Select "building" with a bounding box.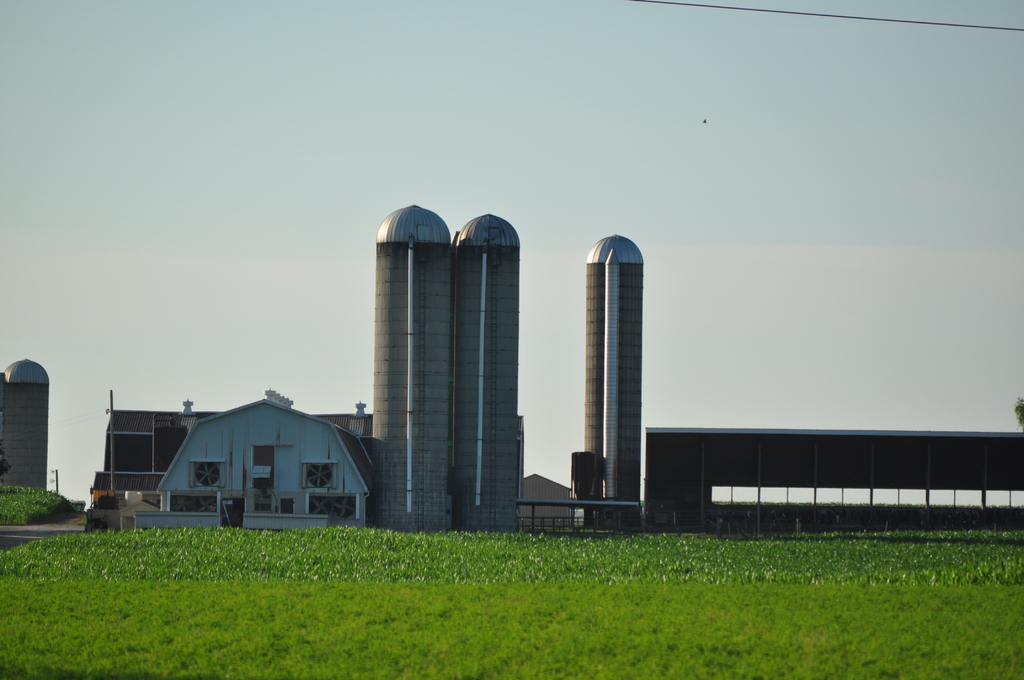
[93,399,377,541].
